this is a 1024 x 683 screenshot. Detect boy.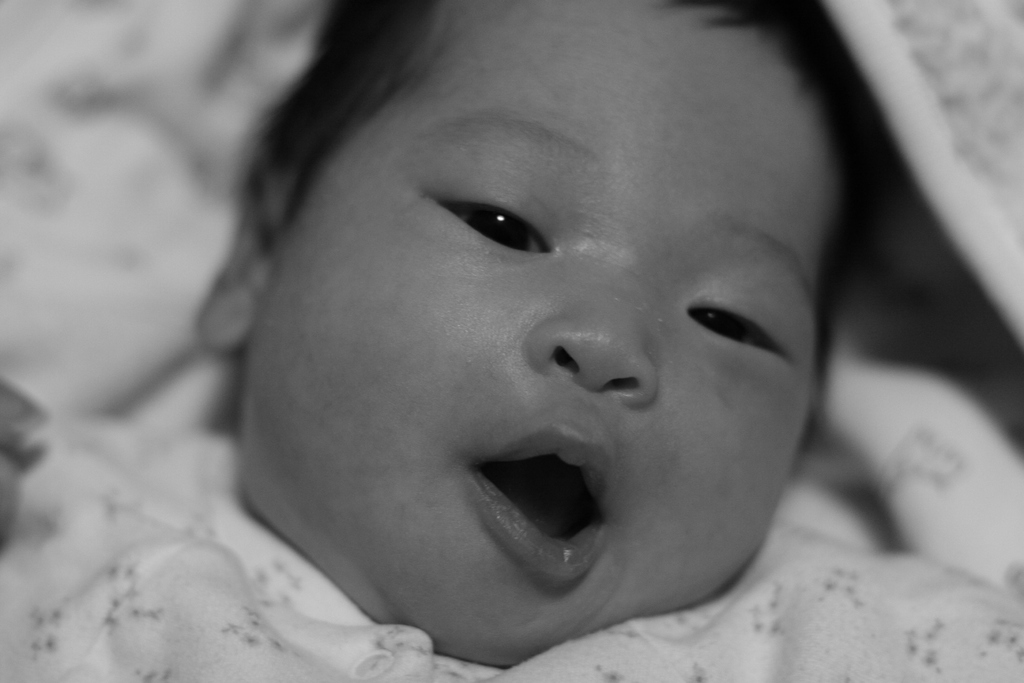
crop(0, 0, 1023, 682).
